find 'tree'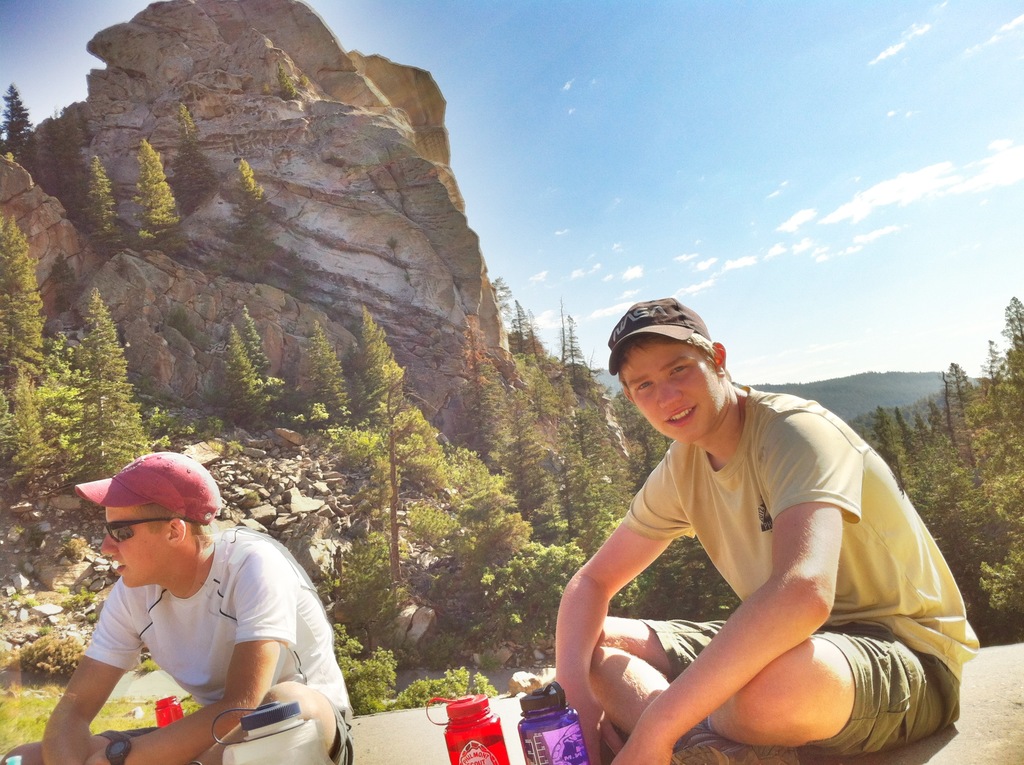
<box>578,459,669,620</box>
